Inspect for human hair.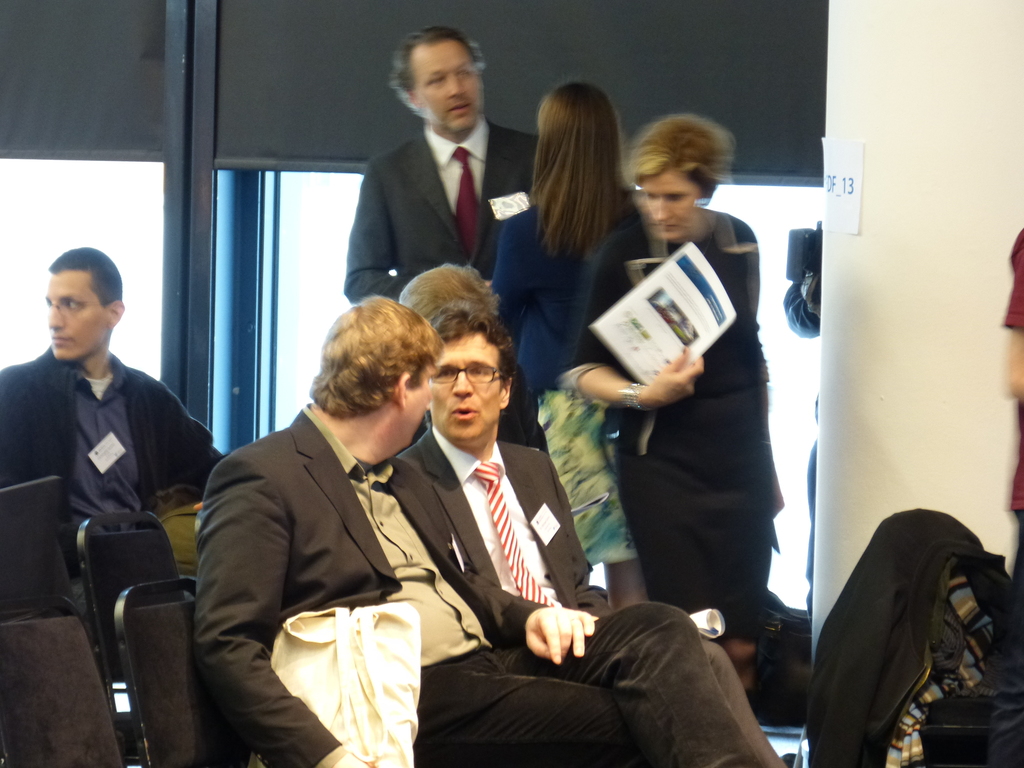
Inspection: (left=49, top=244, right=120, bottom=311).
